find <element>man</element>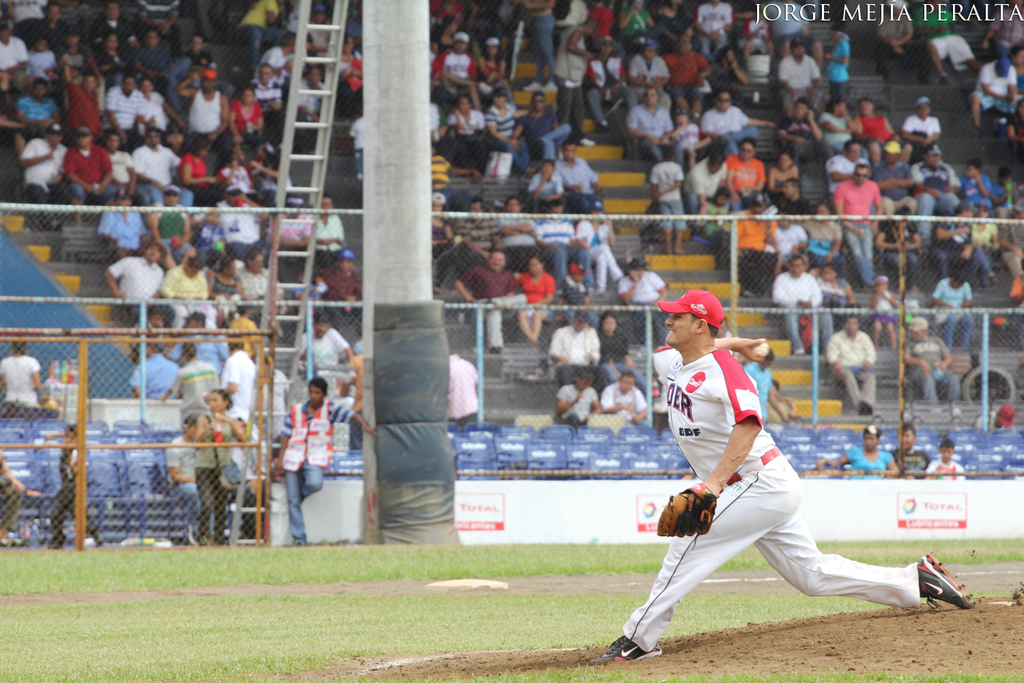
BBox(824, 316, 874, 413)
